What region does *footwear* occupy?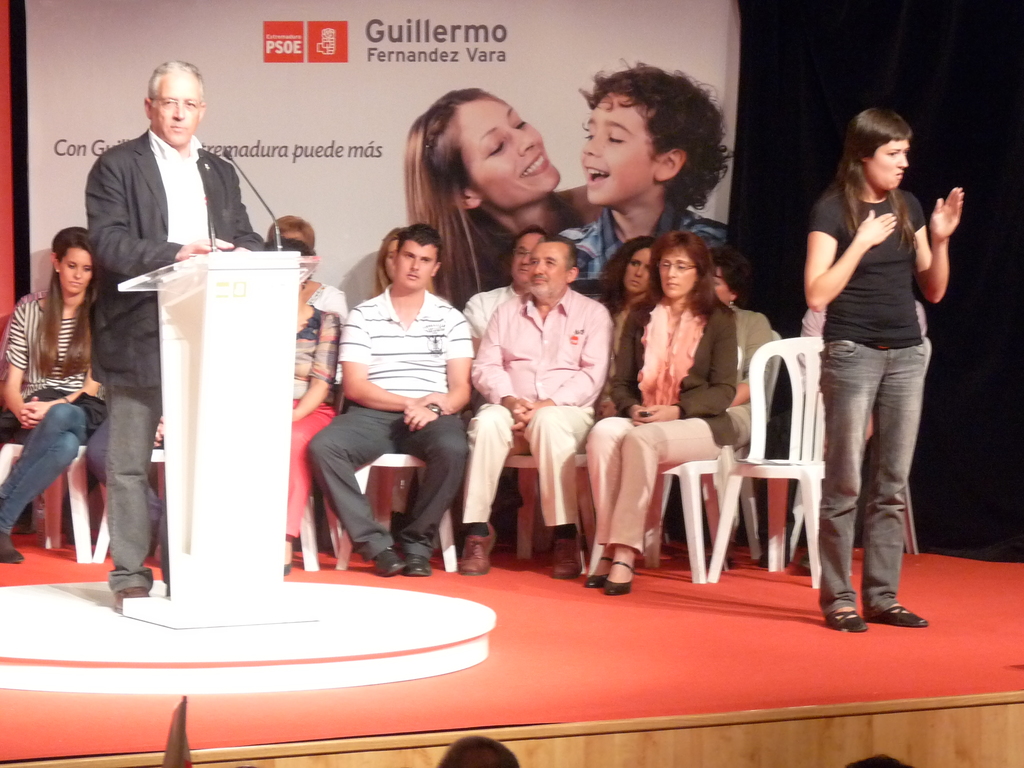
824,603,863,632.
